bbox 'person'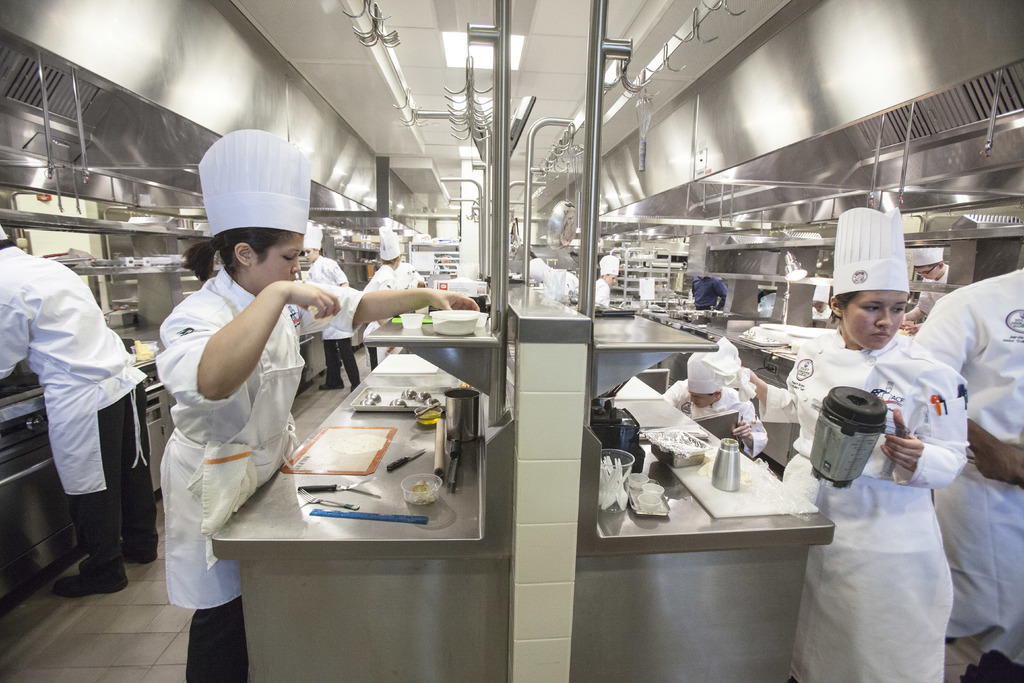
596,252,625,313
